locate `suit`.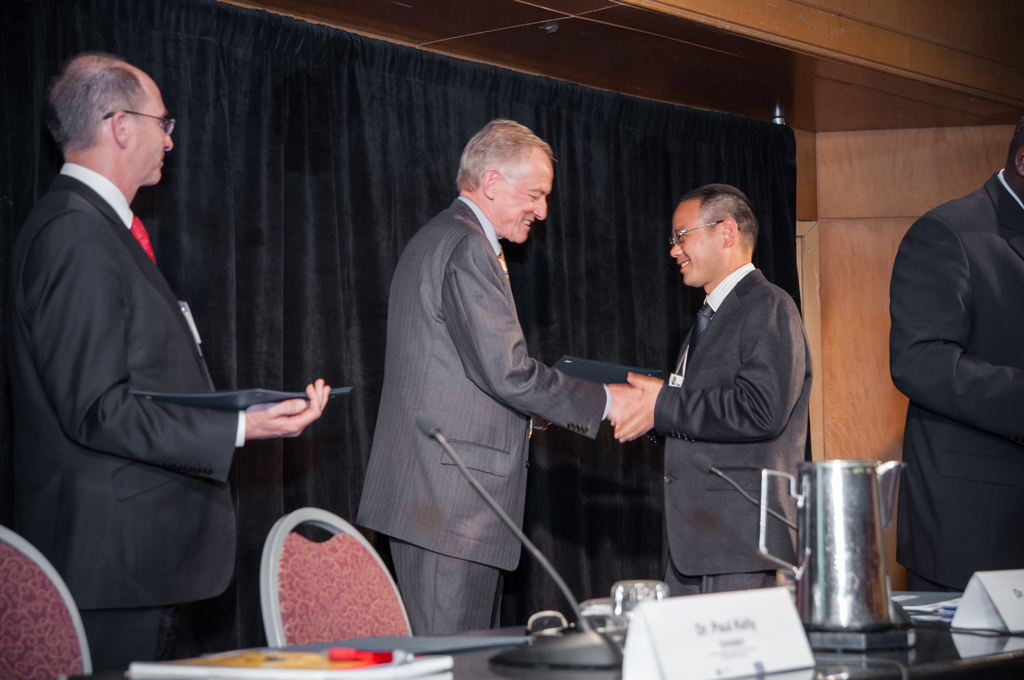
Bounding box: x1=354 y1=193 x2=609 y2=638.
